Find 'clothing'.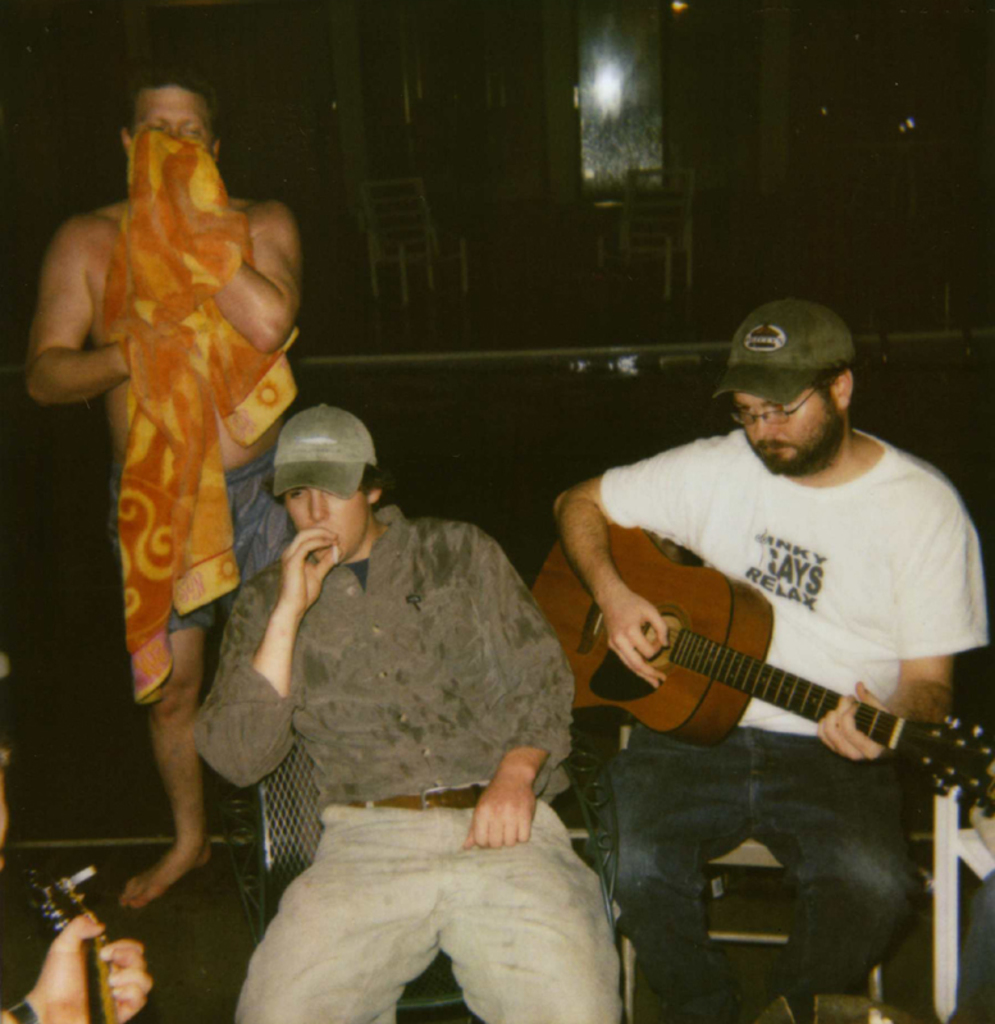
bbox(204, 449, 622, 991).
